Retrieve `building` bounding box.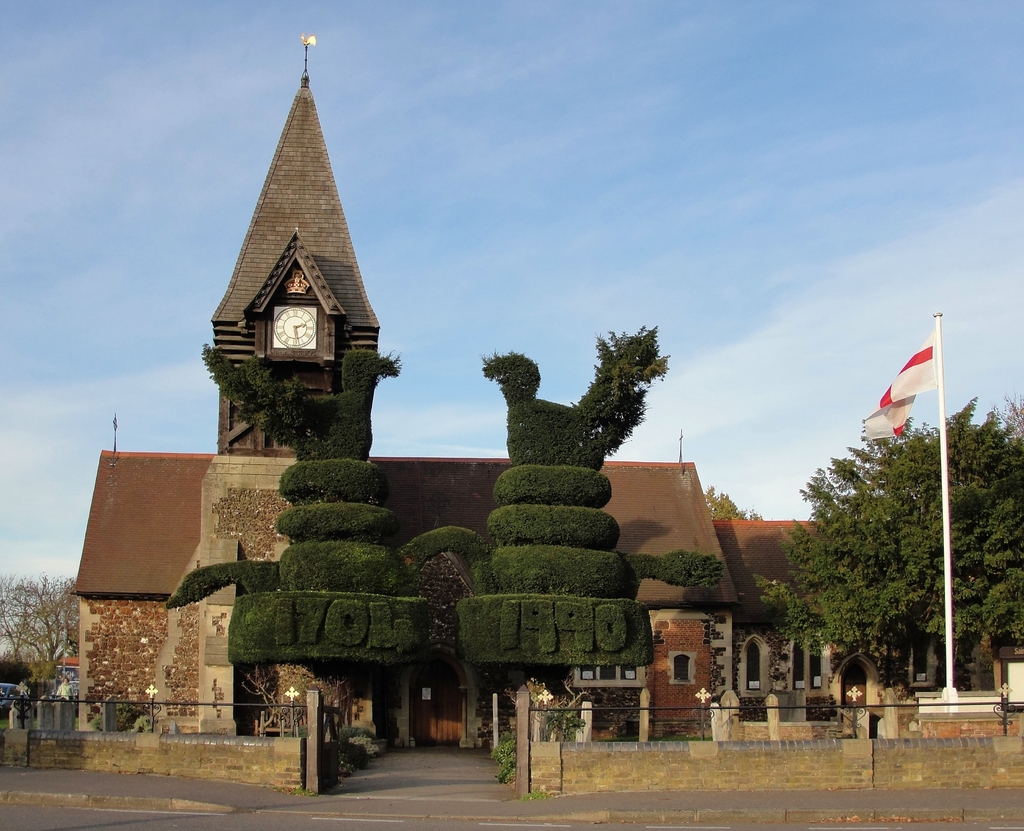
Bounding box: 65, 37, 1023, 752.
